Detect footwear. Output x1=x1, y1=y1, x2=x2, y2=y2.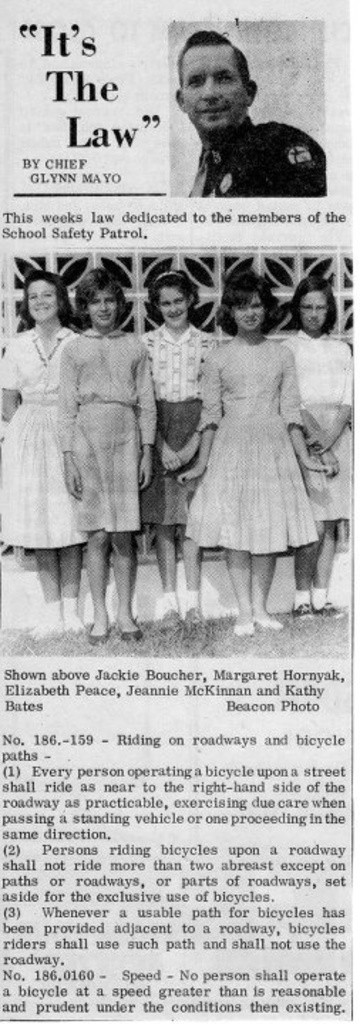
x1=320, y1=603, x2=342, y2=619.
